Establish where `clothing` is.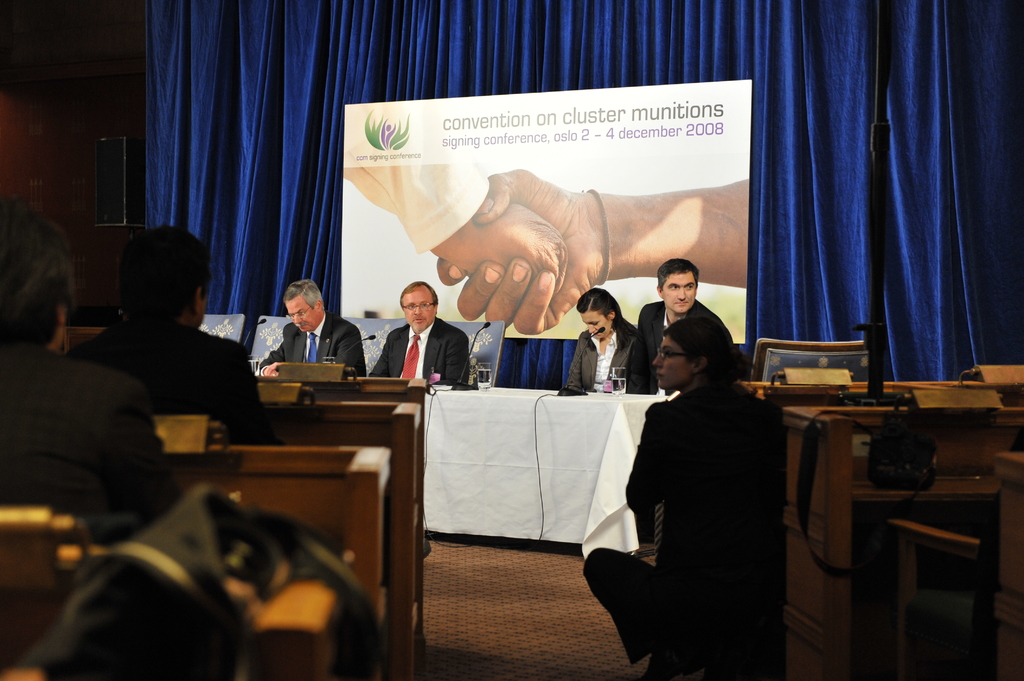
Established at bbox=(563, 316, 651, 401).
